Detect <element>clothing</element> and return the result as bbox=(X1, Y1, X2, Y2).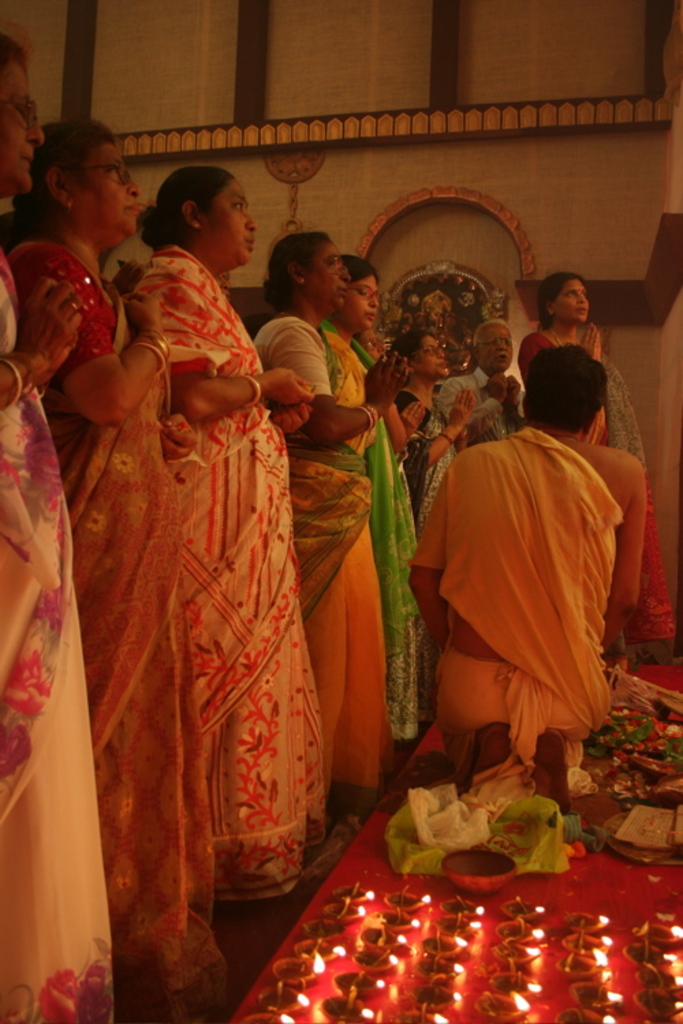
bbox=(428, 406, 622, 766).
